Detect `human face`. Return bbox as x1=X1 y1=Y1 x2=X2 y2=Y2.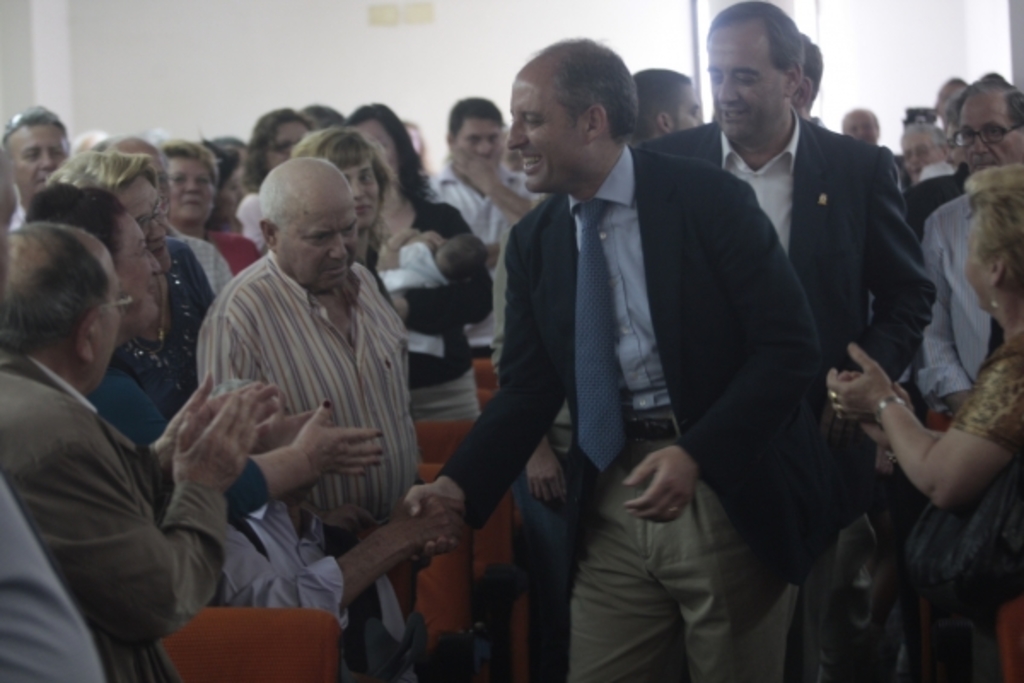
x1=171 y1=164 x2=212 y2=217.
